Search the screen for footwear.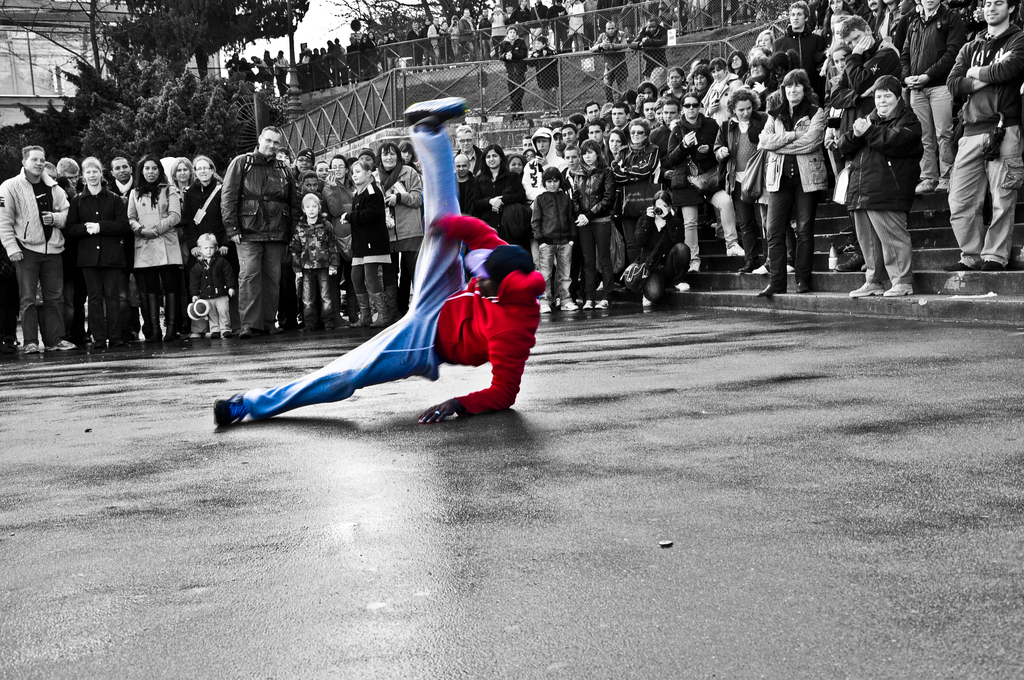
Found at 727/249/749/255.
